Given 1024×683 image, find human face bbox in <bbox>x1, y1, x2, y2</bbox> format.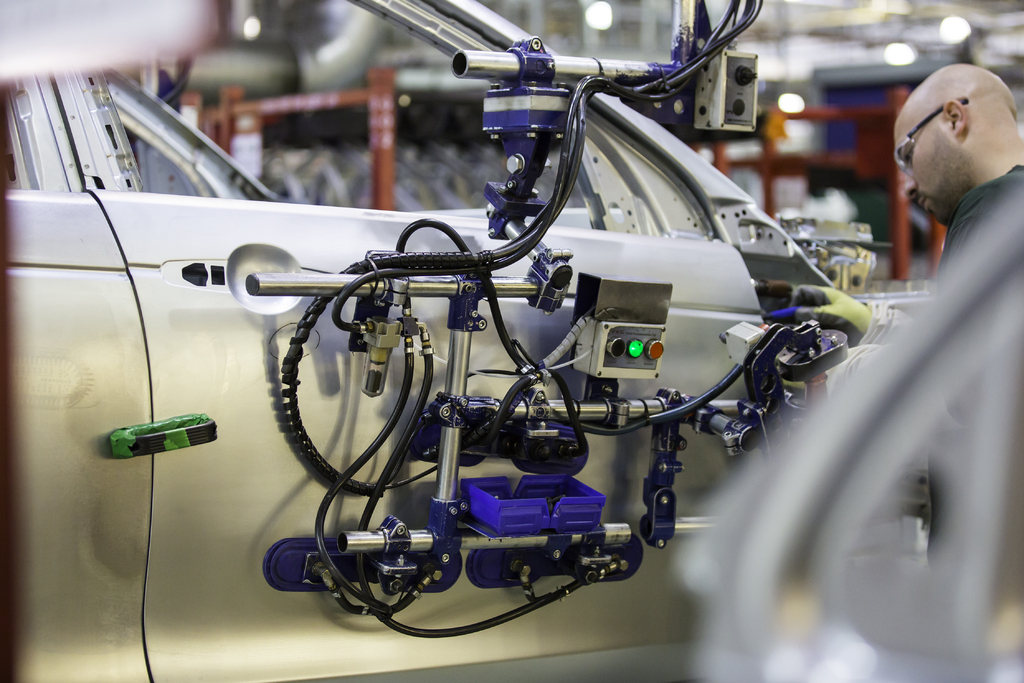
<bbox>890, 117, 947, 231</bbox>.
